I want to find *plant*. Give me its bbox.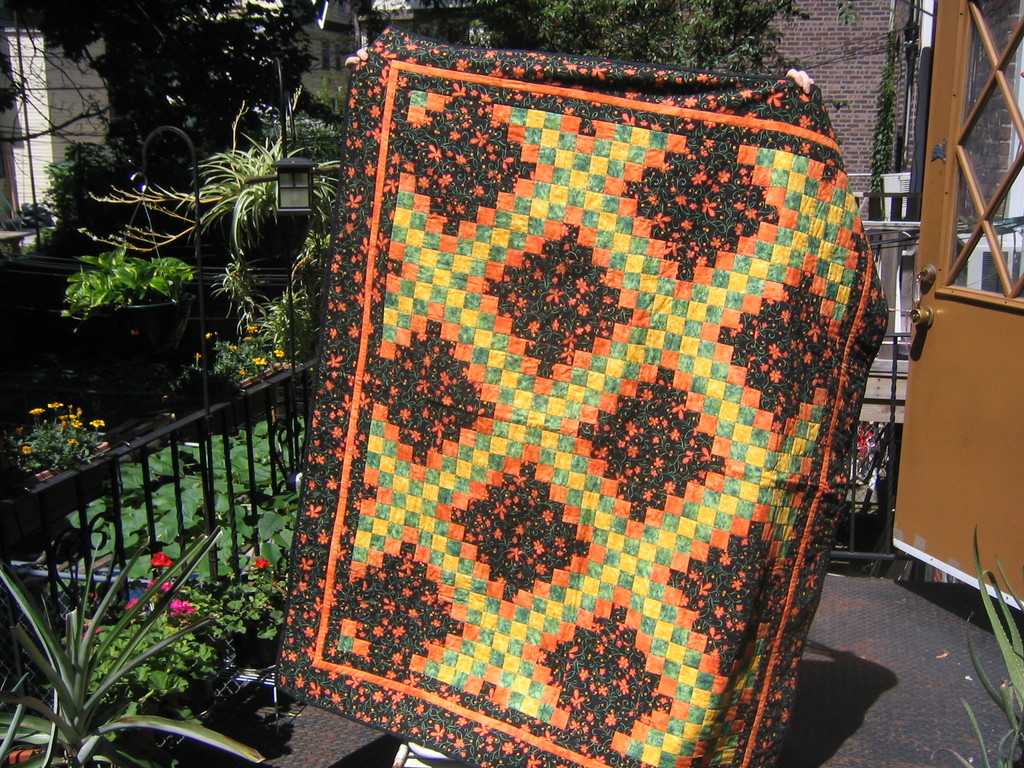
bbox=(225, 108, 350, 217).
